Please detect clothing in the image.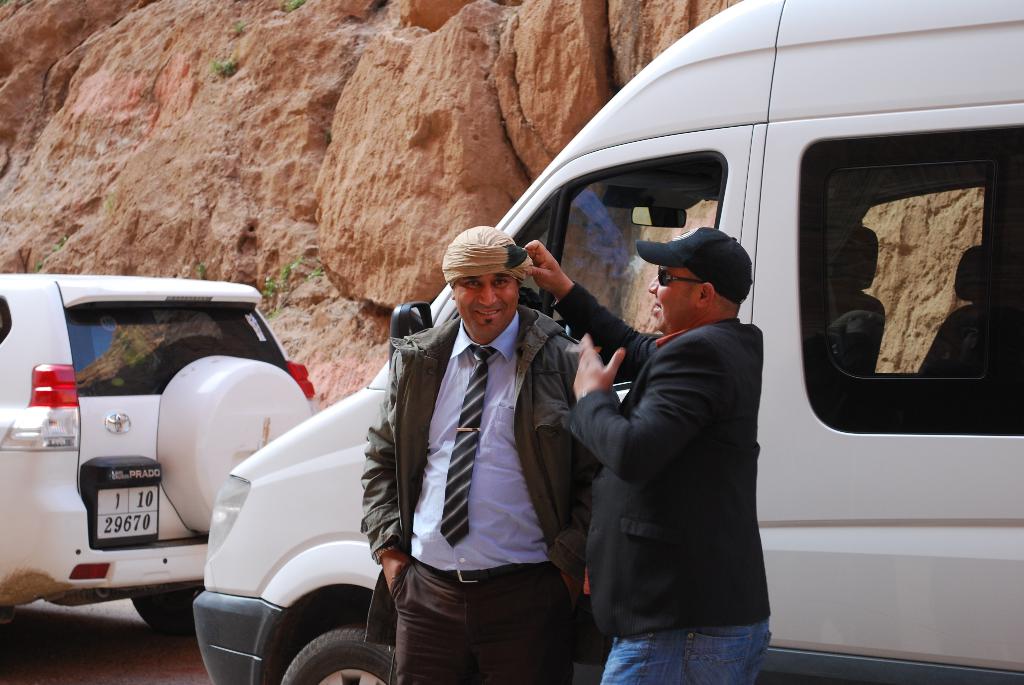
543:282:790:684.
